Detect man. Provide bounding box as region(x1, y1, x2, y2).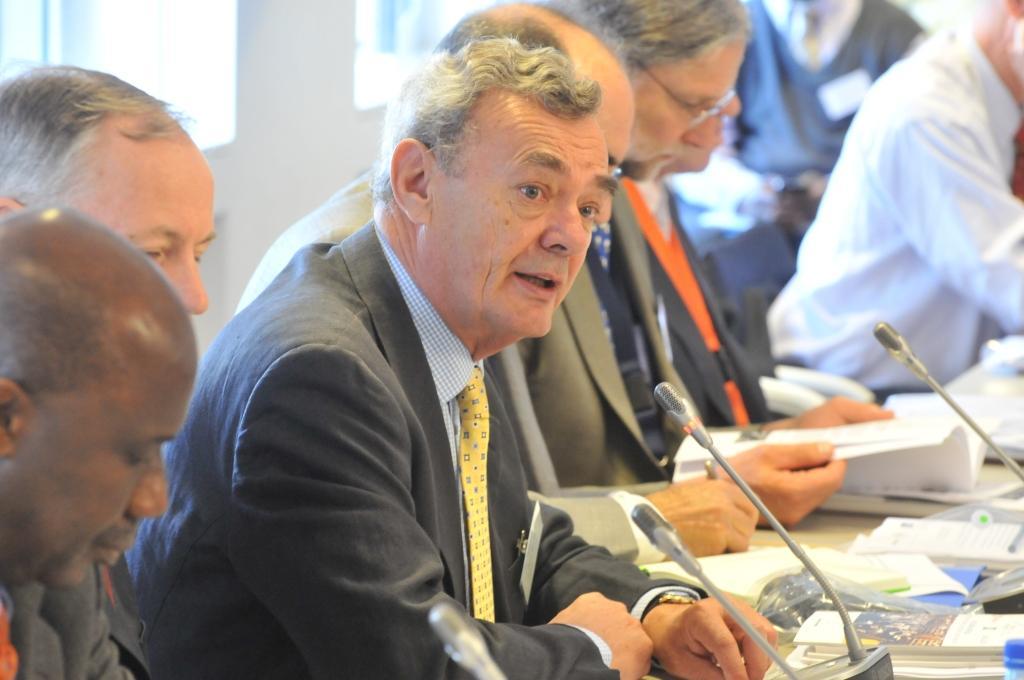
region(232, 0, 762, 551).
